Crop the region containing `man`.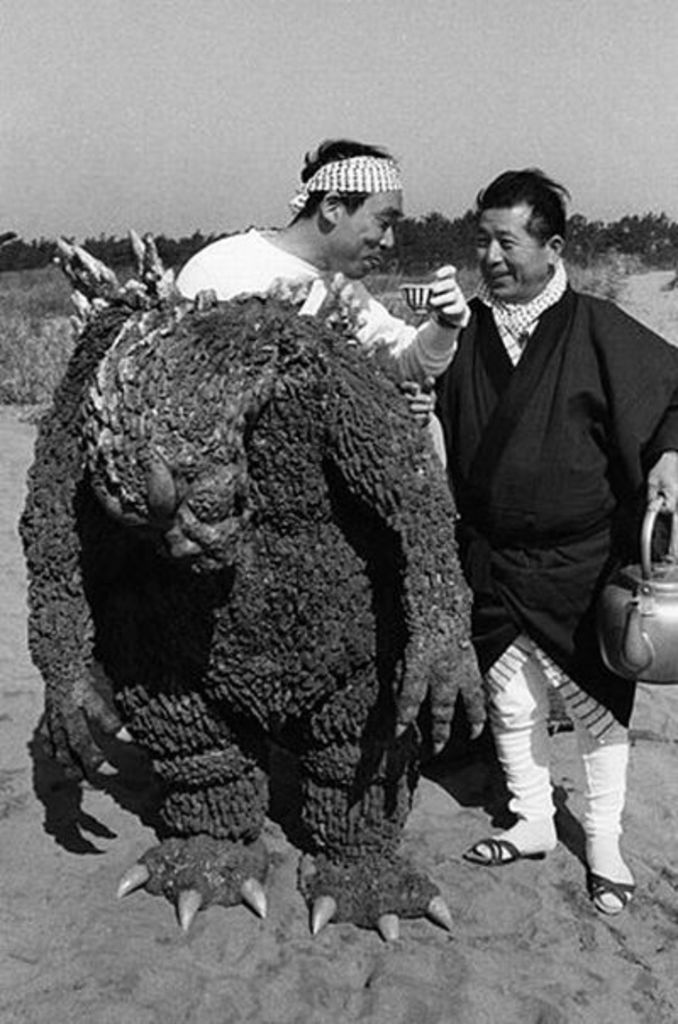
Crop region: <box>164,141,463,422</box>.
